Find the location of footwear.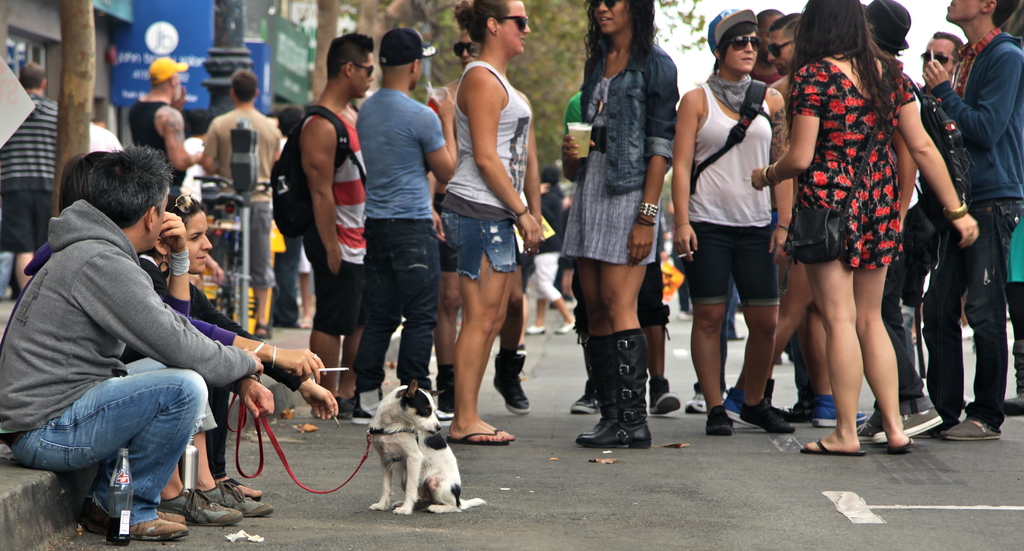
Location: region(582, 326, 648, 447).
